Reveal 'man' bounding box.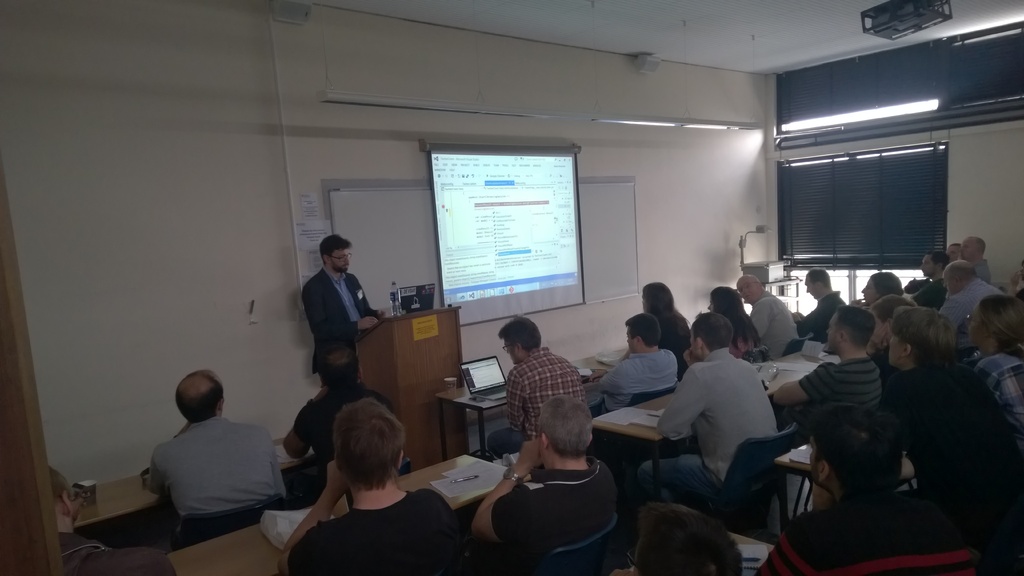
Revealed: Rect(626, 504, 742, 575).
